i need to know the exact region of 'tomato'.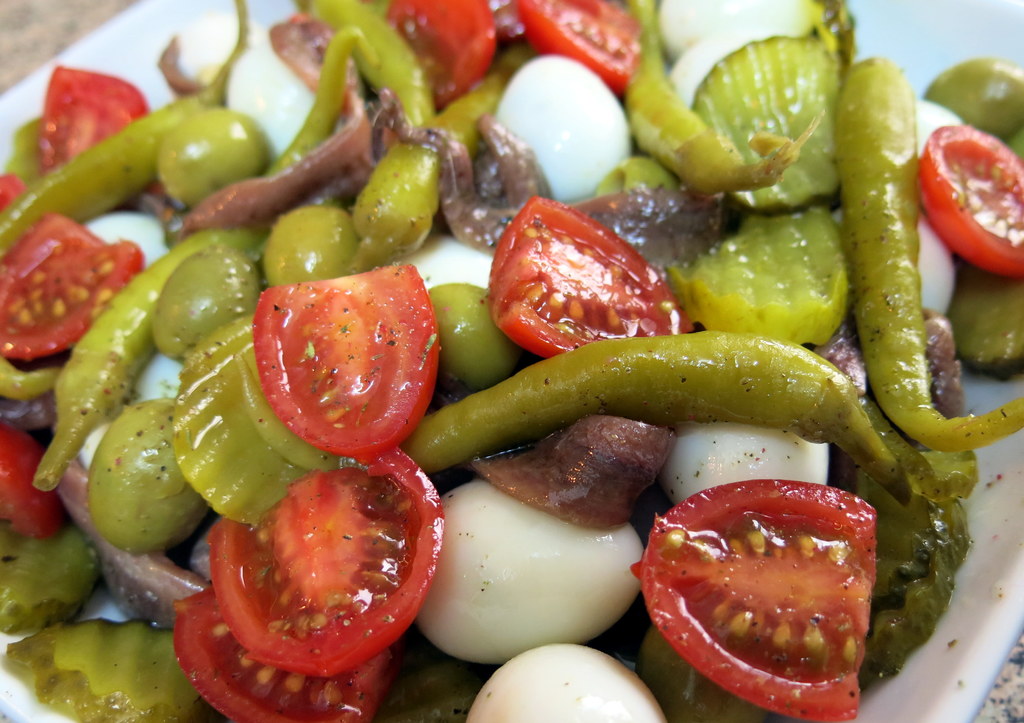
Region: [485, 193, 703, 360].
